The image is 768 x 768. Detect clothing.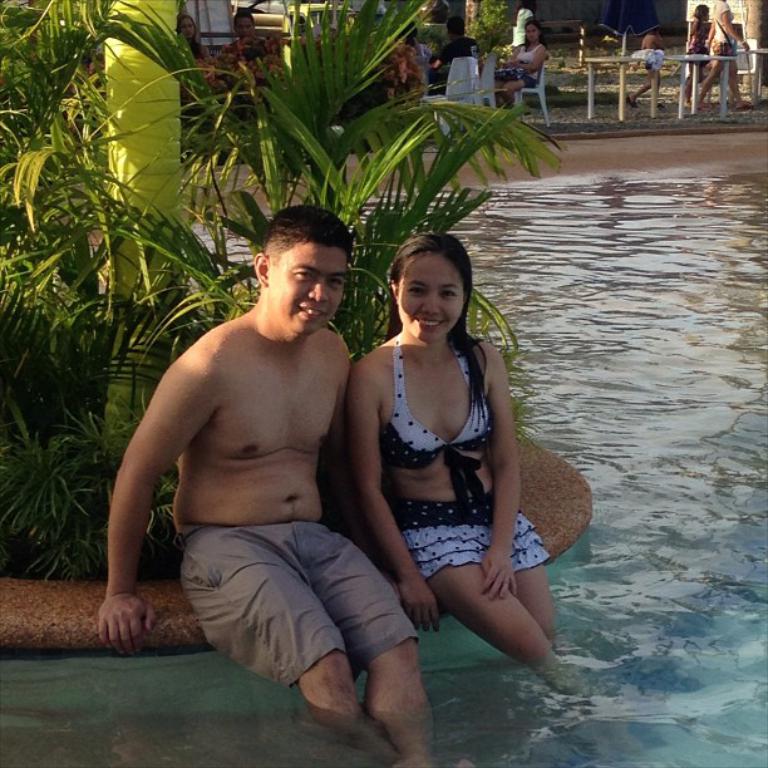
Detection: x1=383 y1=331 x2=552 y2=585.
